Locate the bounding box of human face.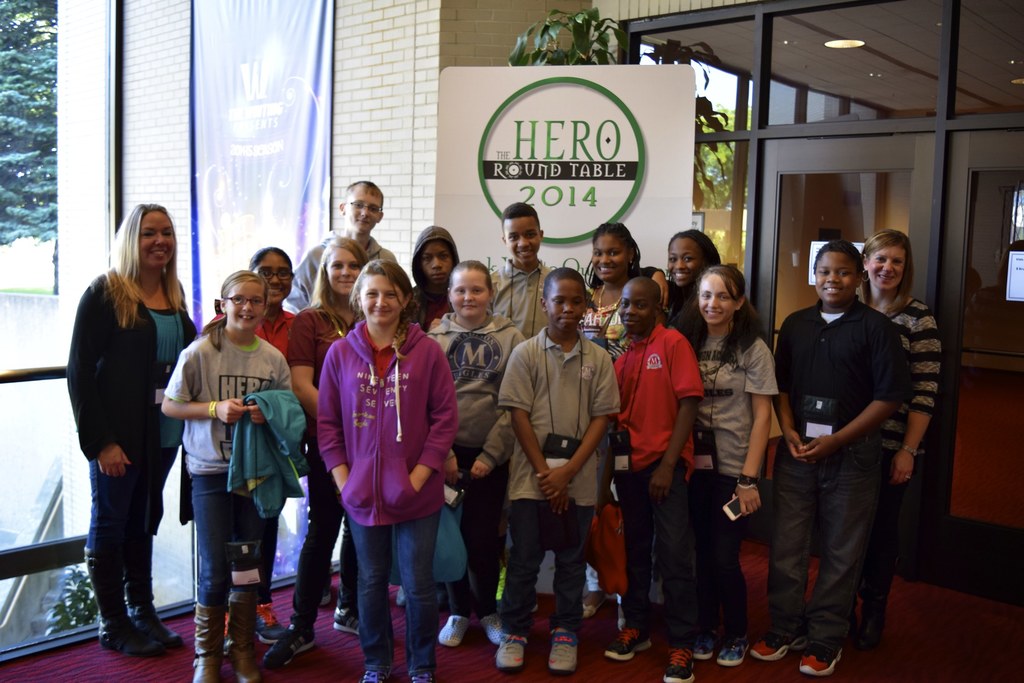
Bounding box: {"x1": 595, "y1": 231, "x2": 628, "y2": 281}.
